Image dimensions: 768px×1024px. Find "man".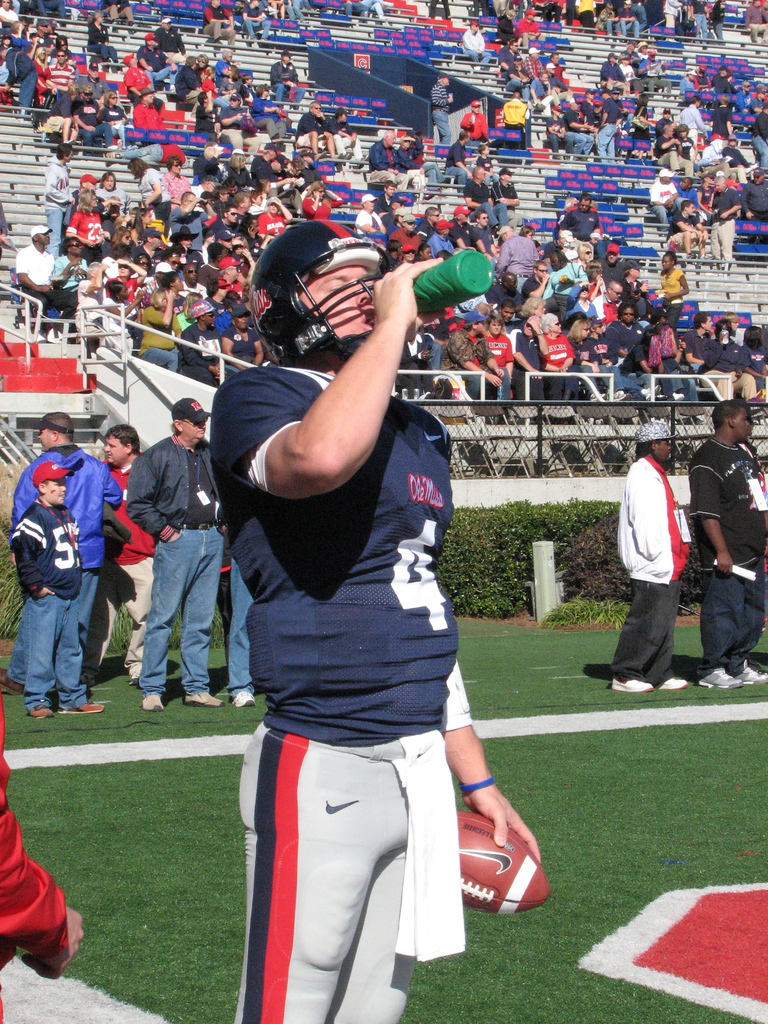
(125,393,227,715).
